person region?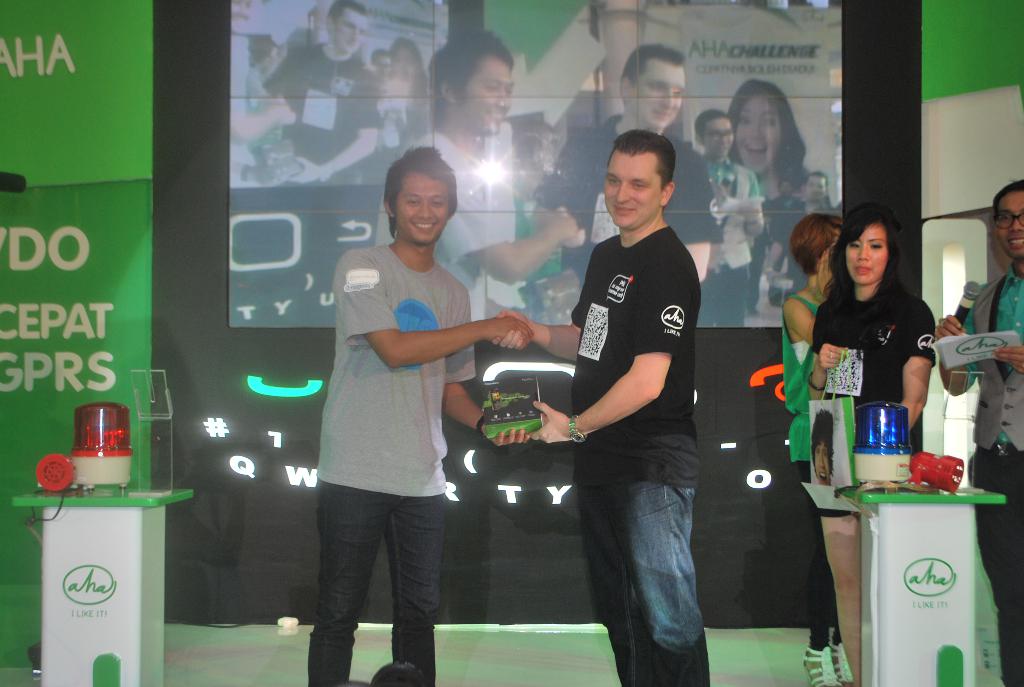
region(938, 180, 1023, 686)
